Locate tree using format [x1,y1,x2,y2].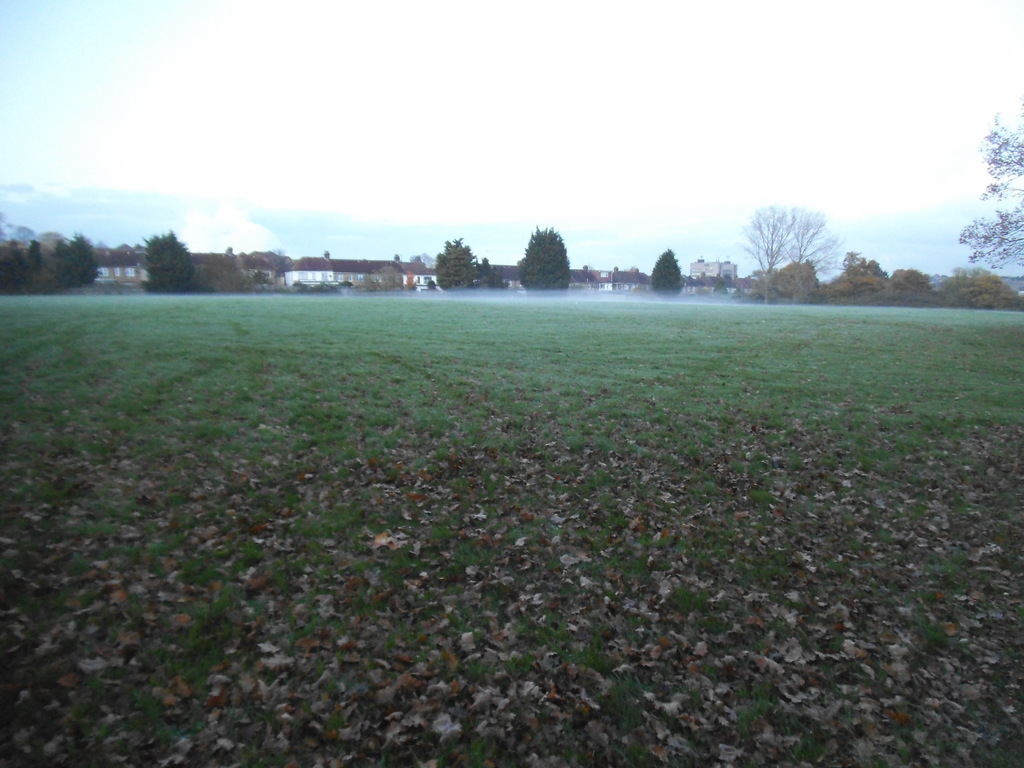
[0,252,28,296].
